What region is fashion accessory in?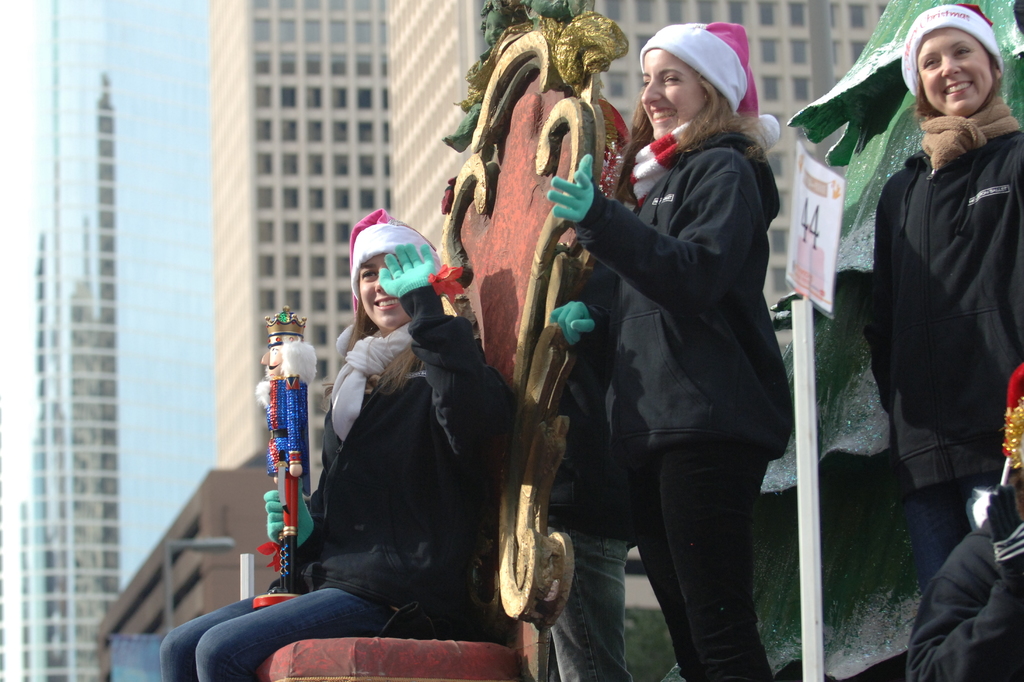
select_region(640, 20, 781, 150).
